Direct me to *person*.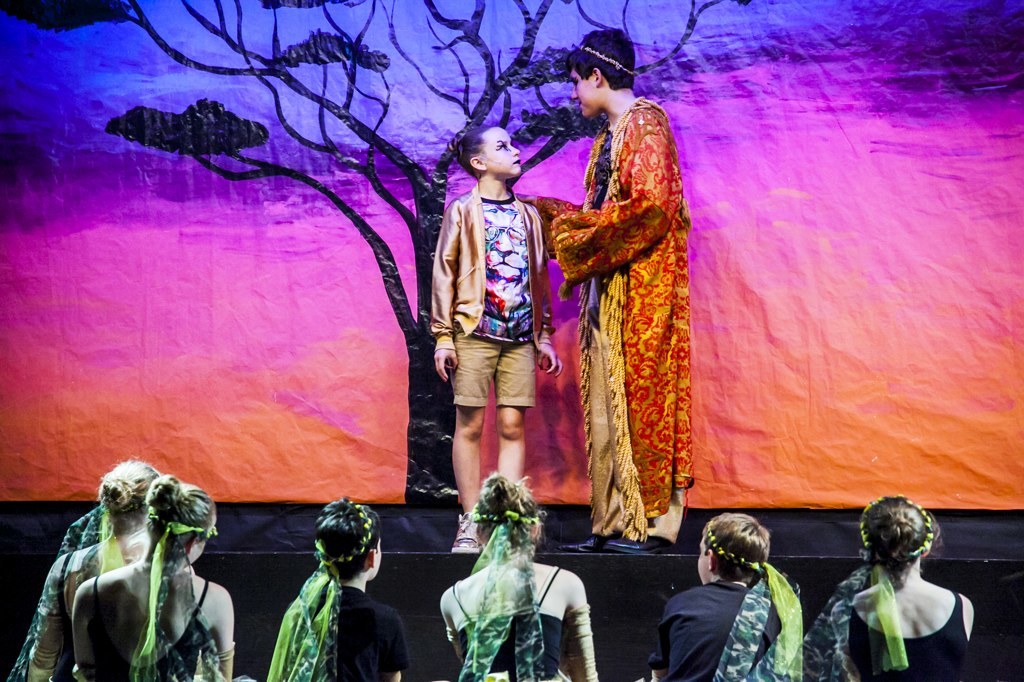
Direction: [left=79, top=472, right=233, bottom=681].
